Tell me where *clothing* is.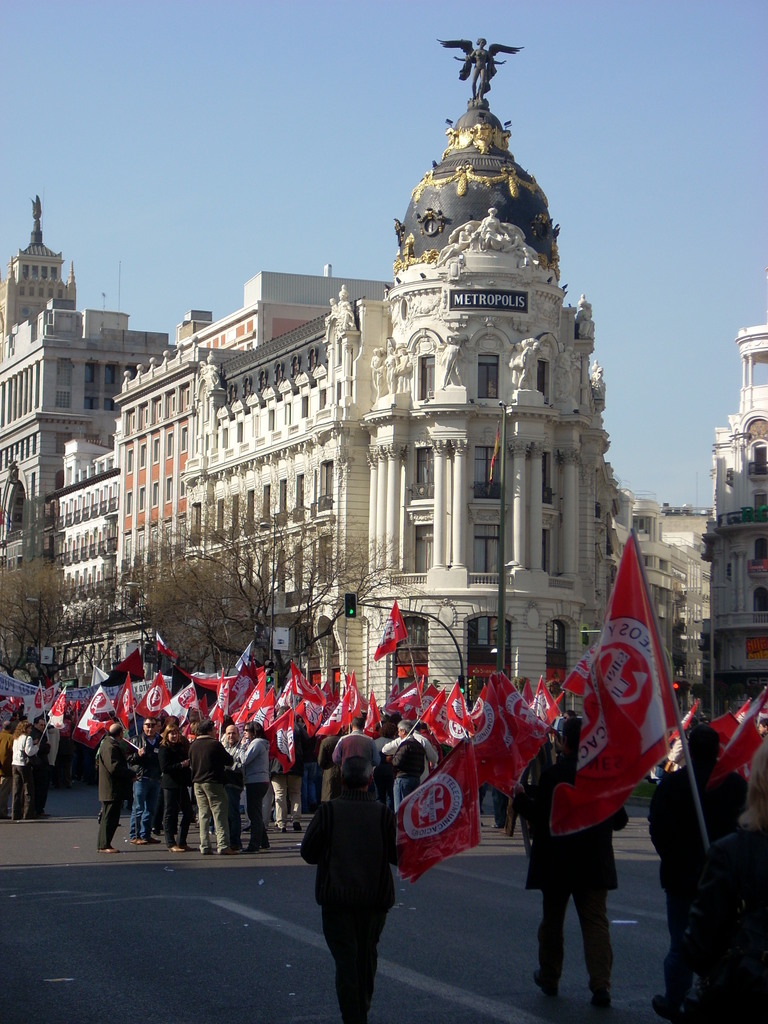
*clothing* is at {"x1": 524, "y1": 657, "x2": 650, "y2": 977}.
